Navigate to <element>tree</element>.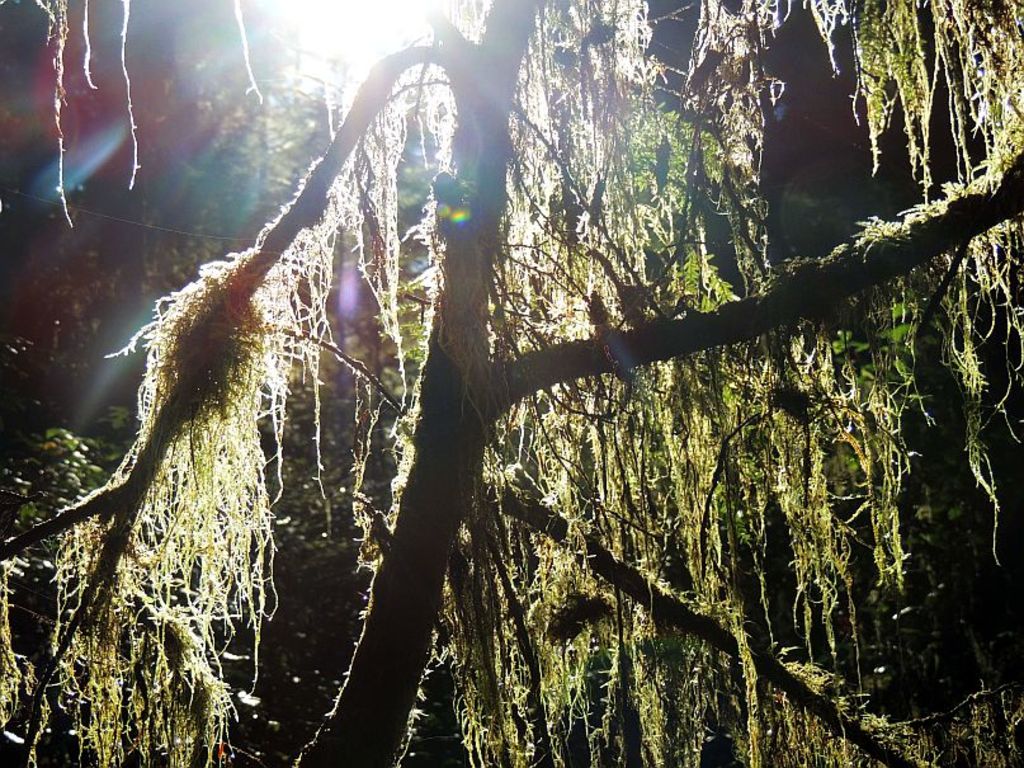
Navigation target: locate(28, 15, 997, 707).
